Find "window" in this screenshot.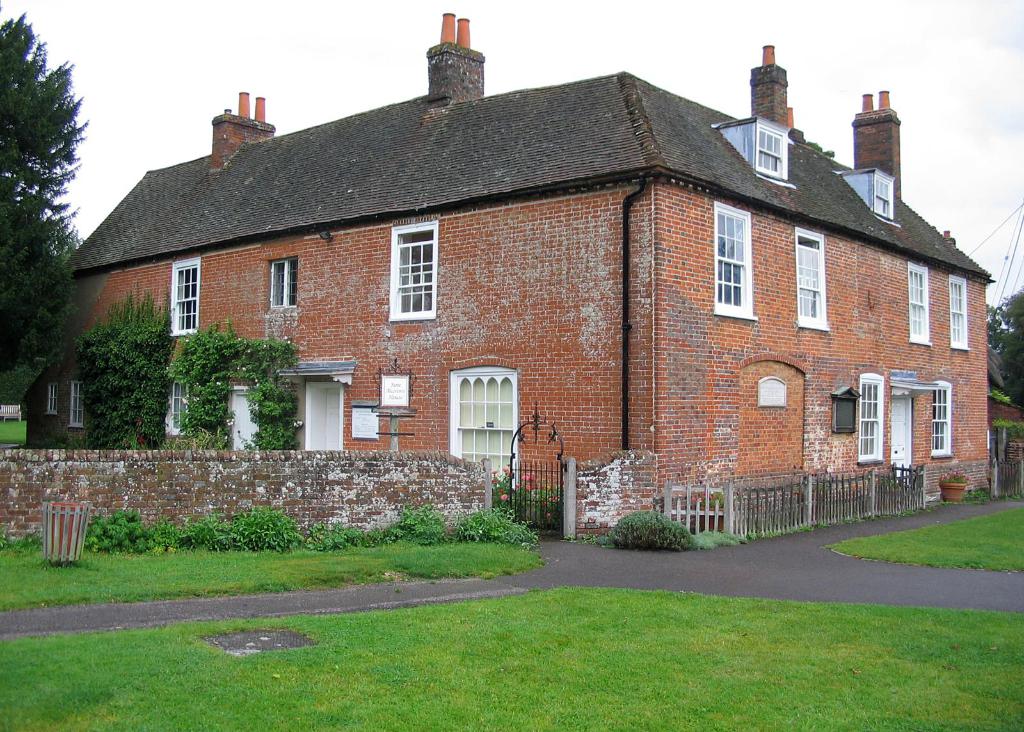
The bounding box for "window" is [x1=859, y1=373, x2=881, y2=459].
